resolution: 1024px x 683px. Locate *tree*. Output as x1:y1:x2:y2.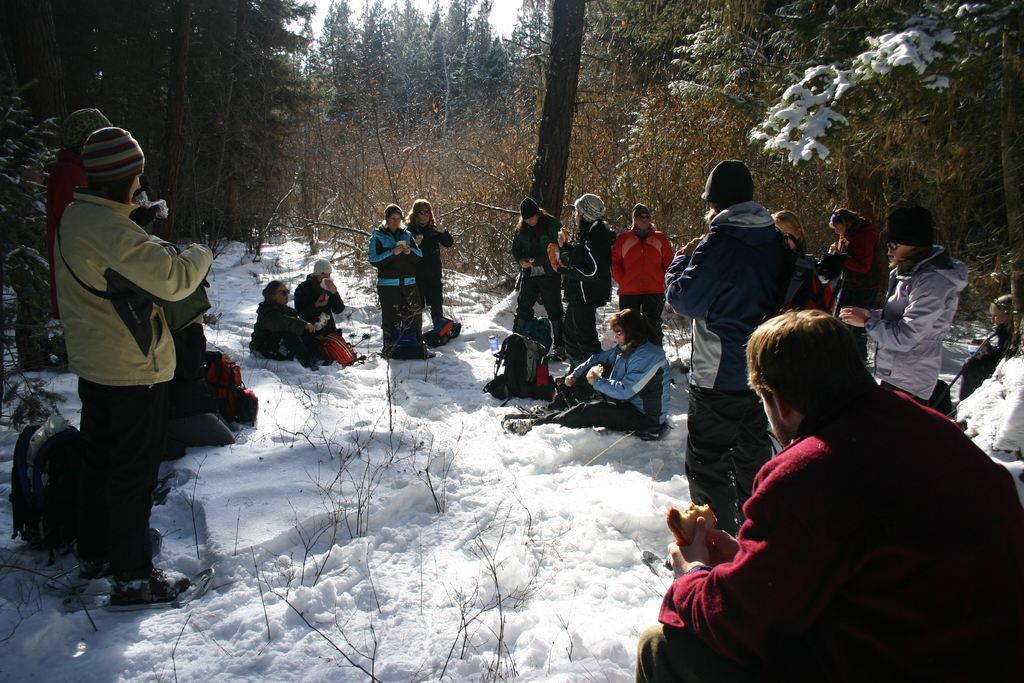
531:2:583:218.
